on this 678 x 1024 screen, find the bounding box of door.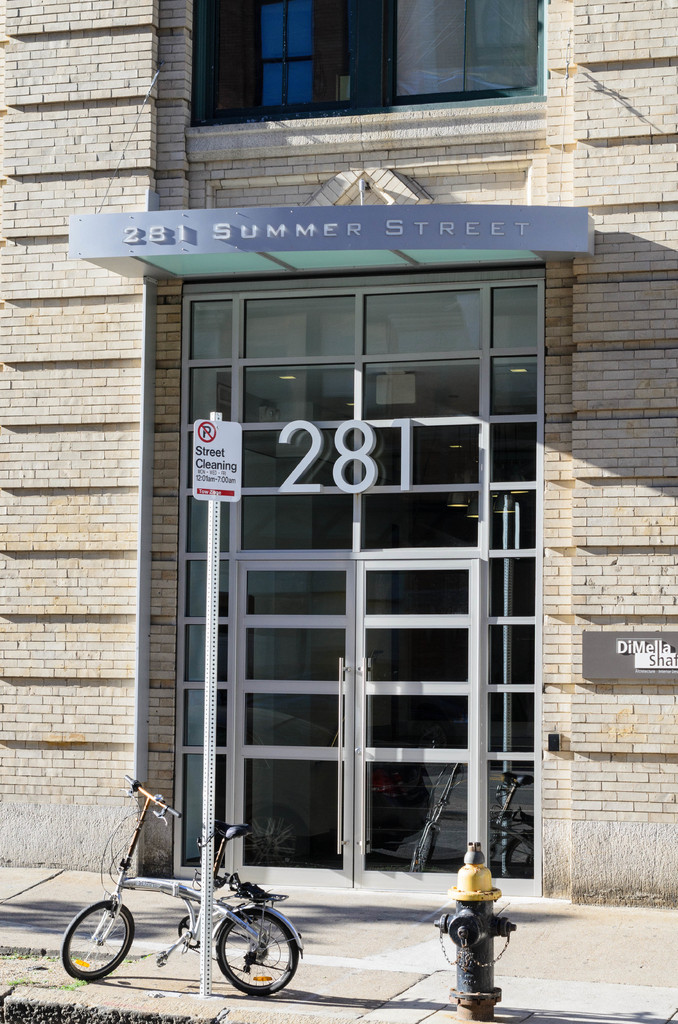
Bounding box: detection(233, 560, 480, 897).
